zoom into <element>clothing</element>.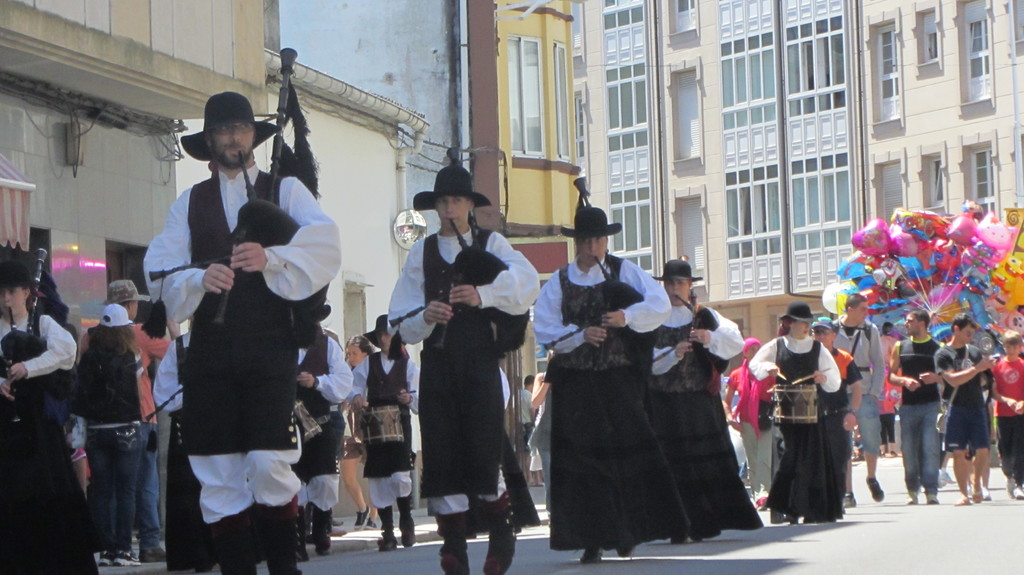
Zoom target: [893, 334, 945, 490].
